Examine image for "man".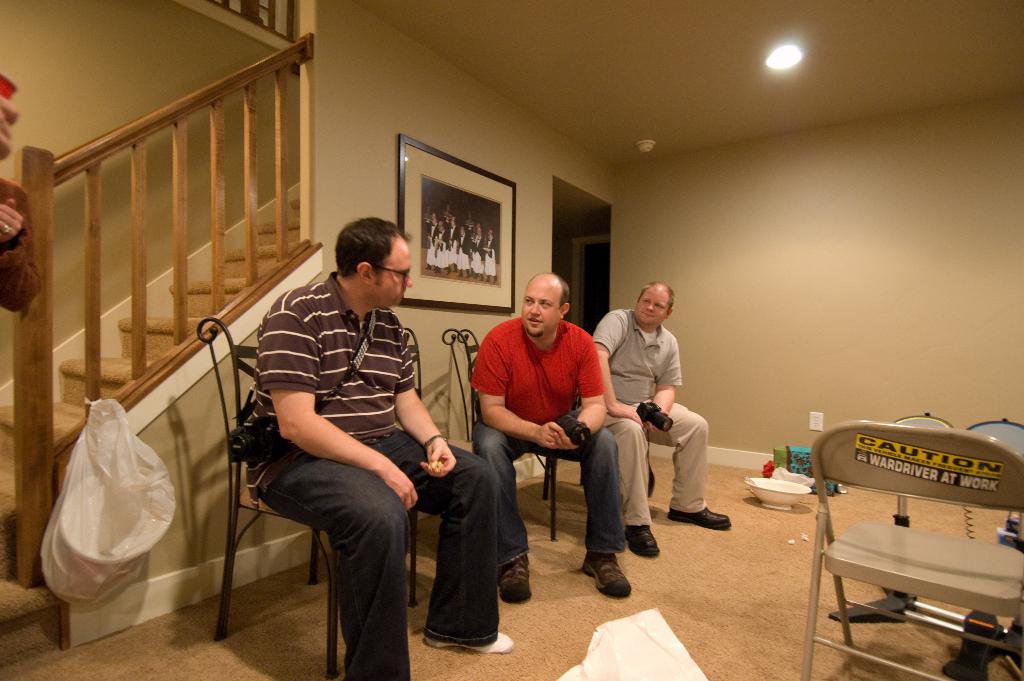
Examination result: x1=234 y1=210 x2=522 y2=680.
